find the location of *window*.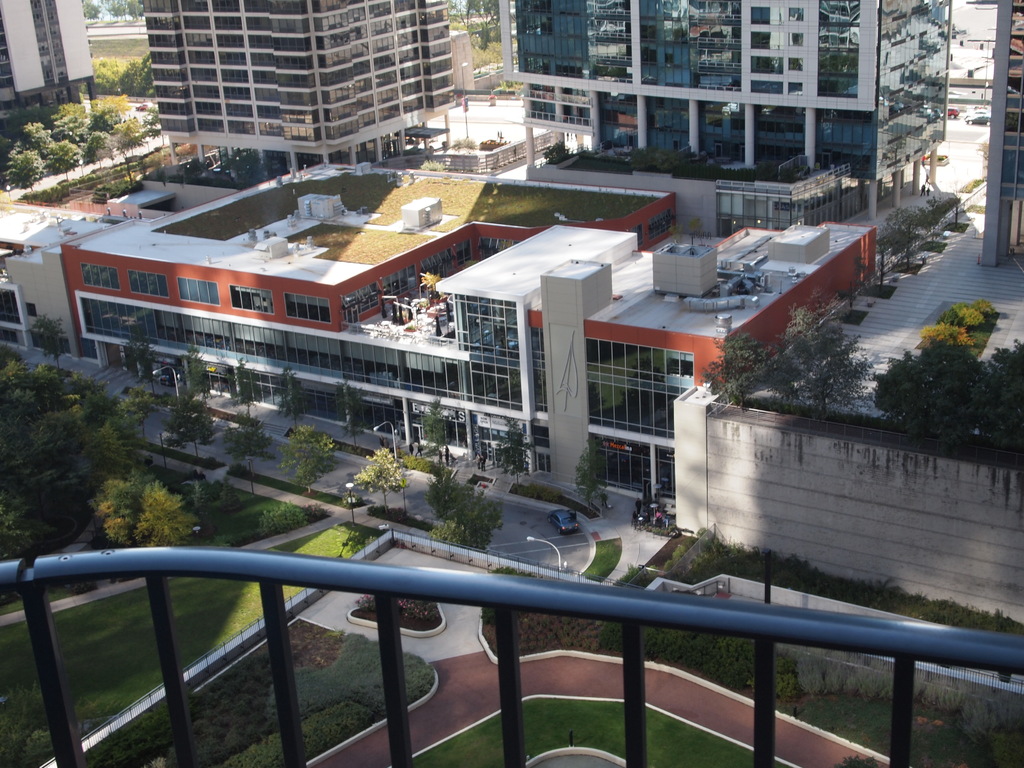
Location: [left=177, top=278, right=221, bottom=304].
